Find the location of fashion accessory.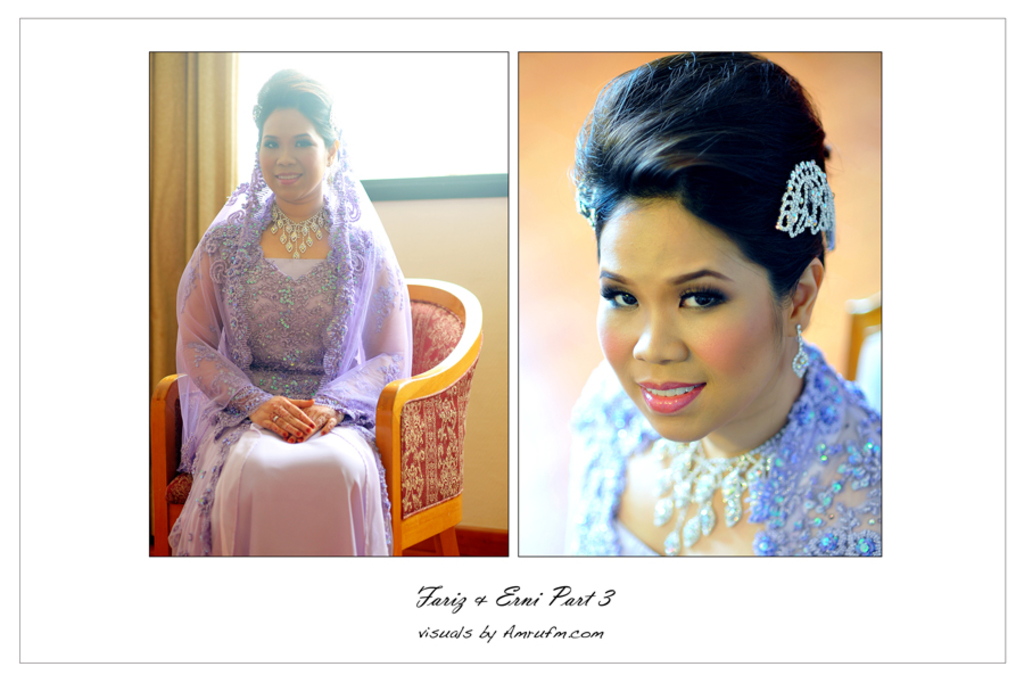
Location: left=256, top=162, right=263, bottom=196.
